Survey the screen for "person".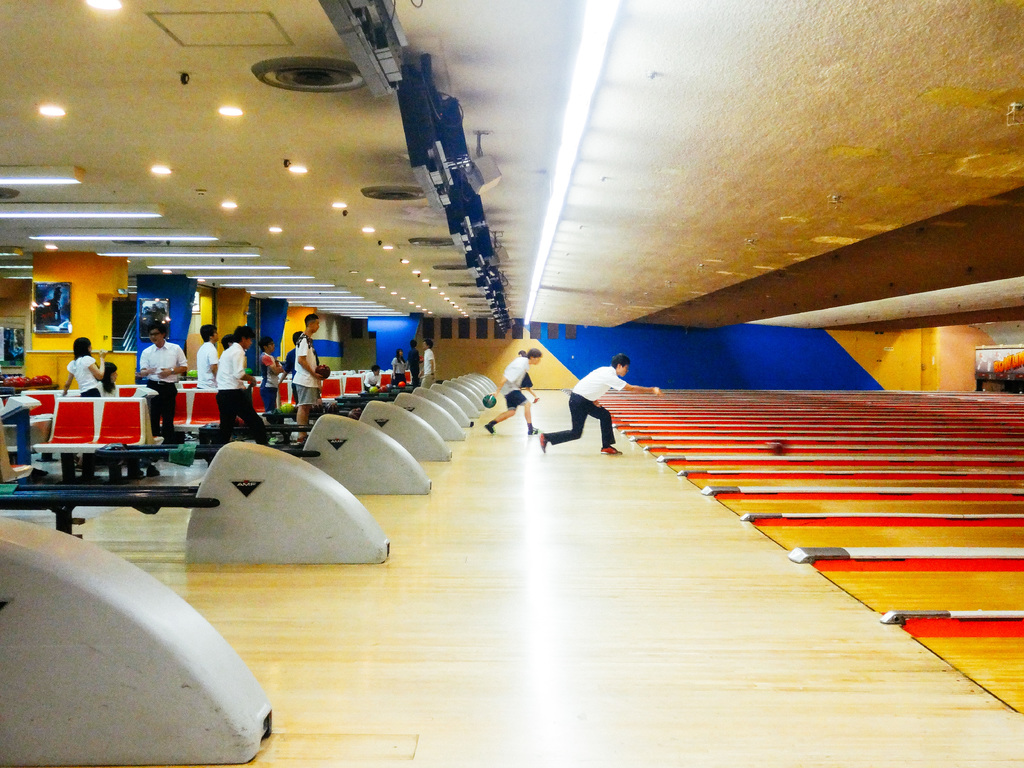
Survey found: x1=485, y1=352, x2=545, y2=437.
